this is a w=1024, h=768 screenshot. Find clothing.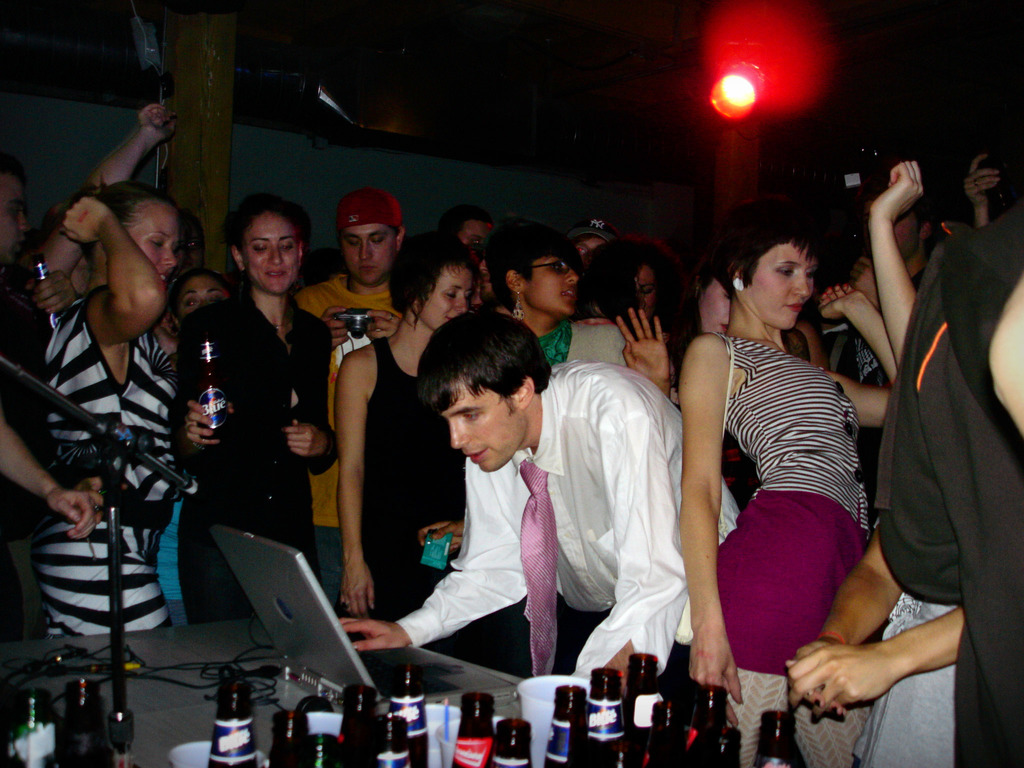
Bounding box: bbox=[387, 362, 740, 675].
